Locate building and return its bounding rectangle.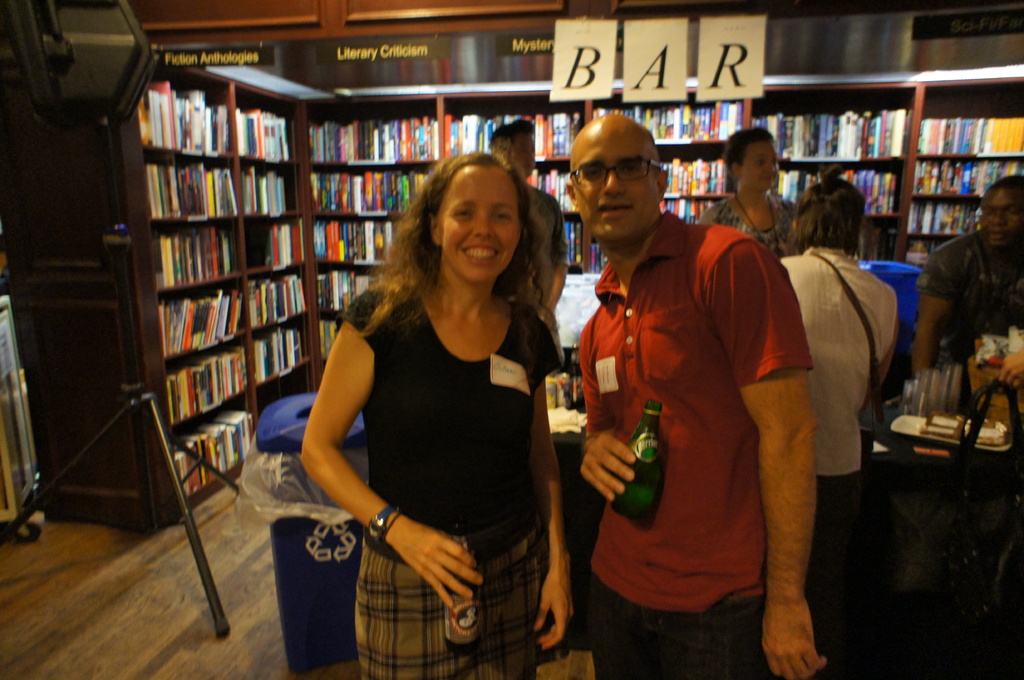
4/0/1023/679.
